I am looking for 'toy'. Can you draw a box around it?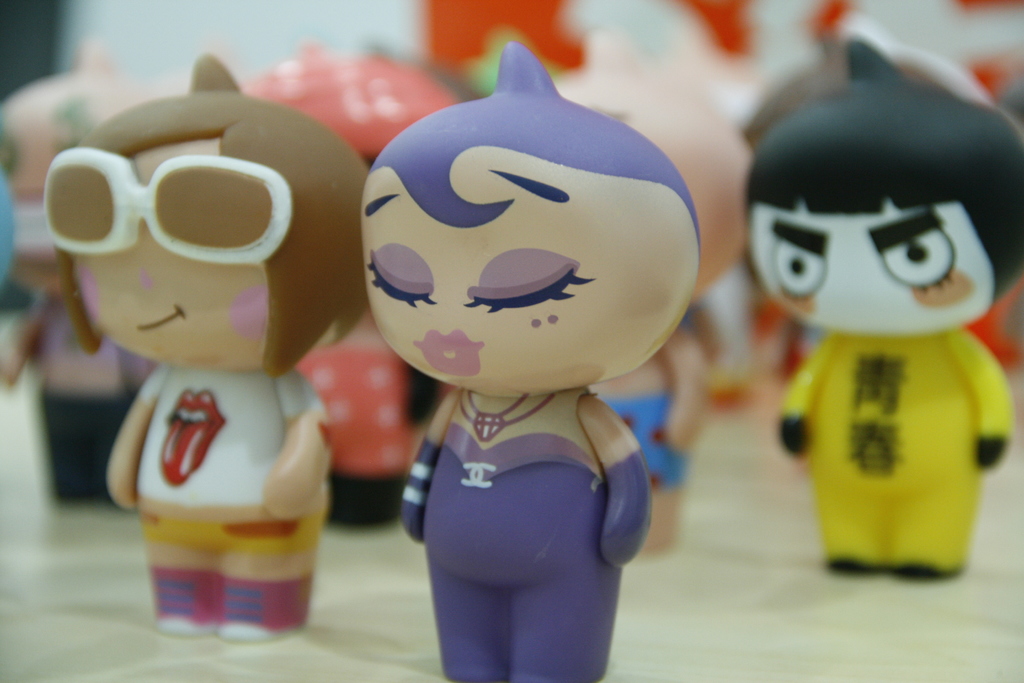
Sure, the bounding box is detection(0, 38, 254, 514).
